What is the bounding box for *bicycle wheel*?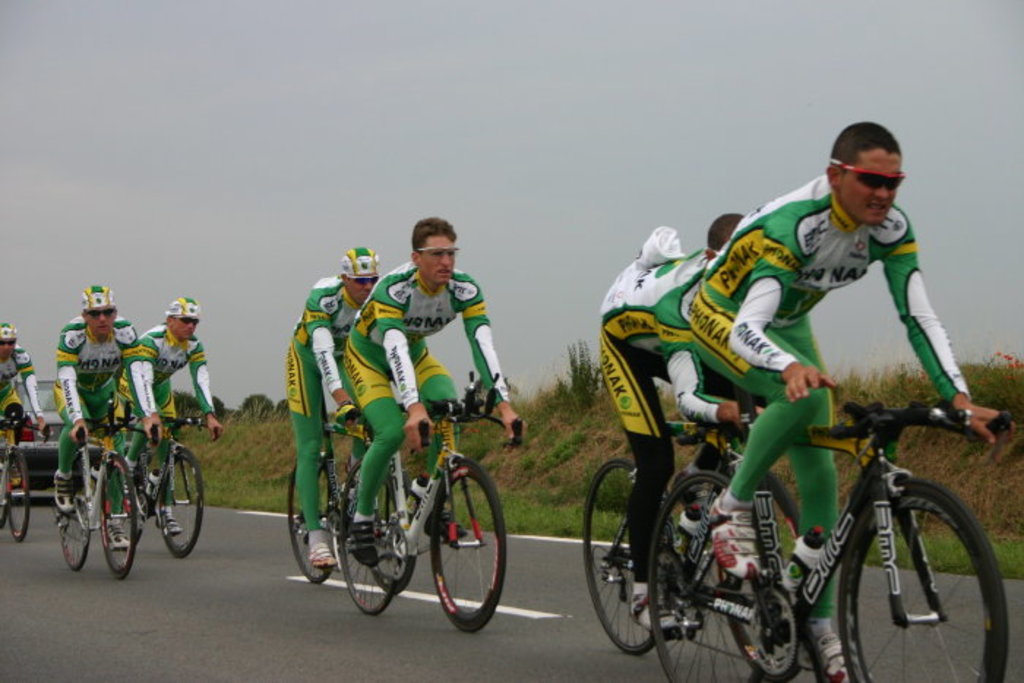
bbox=(730, 484, 809, 677).
